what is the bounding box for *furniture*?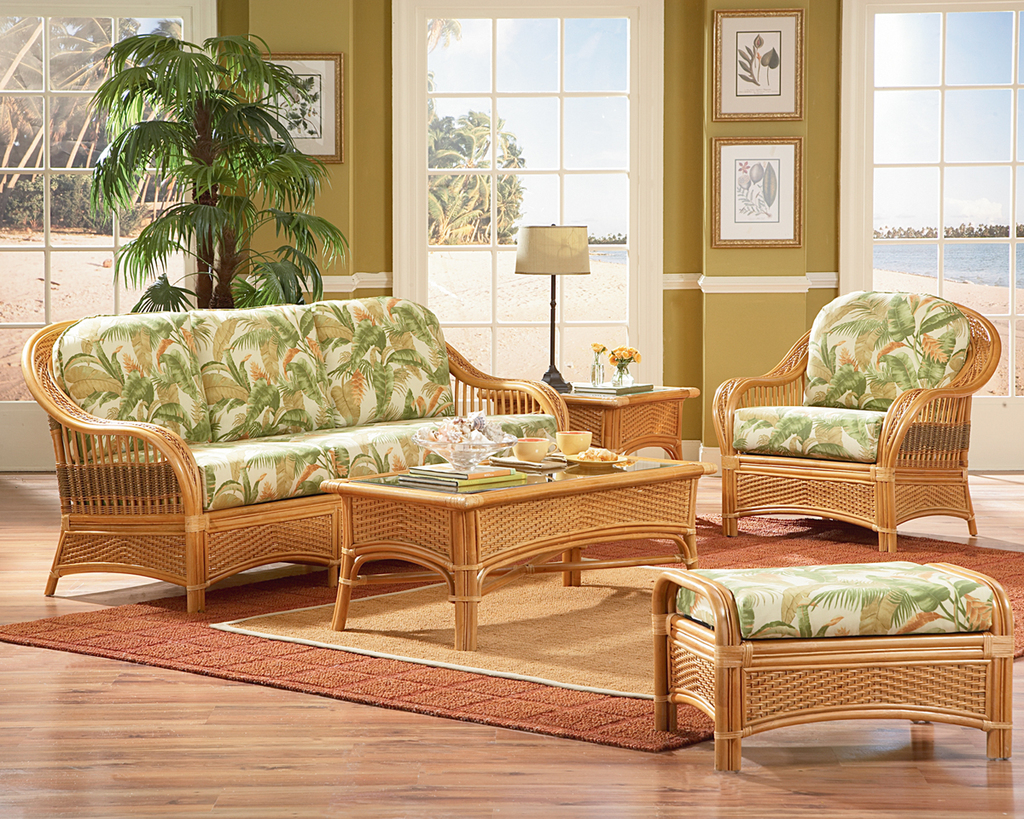
<region>20, 294, 575, 617</region>.
